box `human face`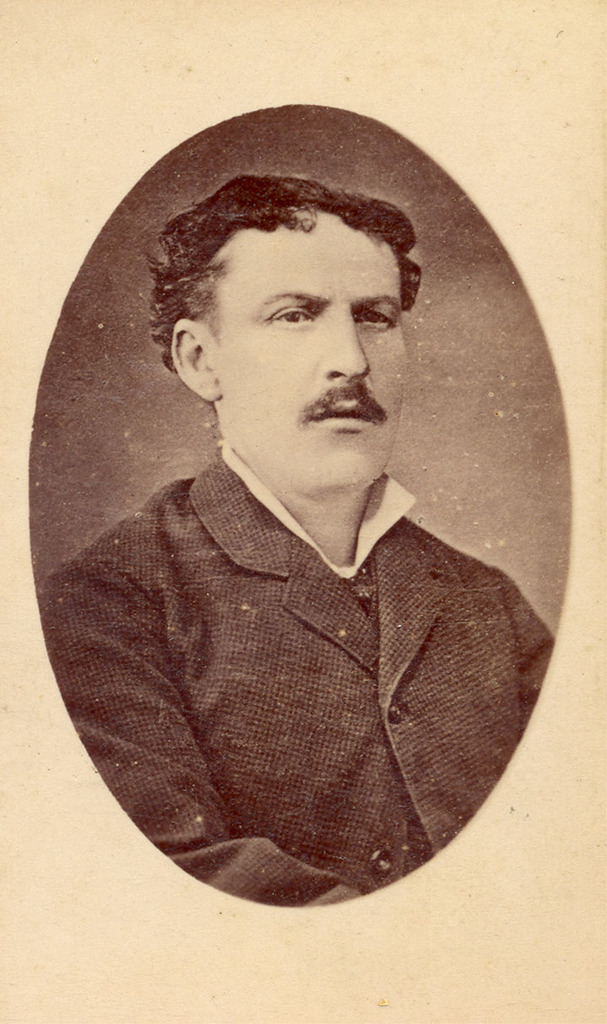
pyautogui.locateOnScreen(225, 226, 408, 493)
